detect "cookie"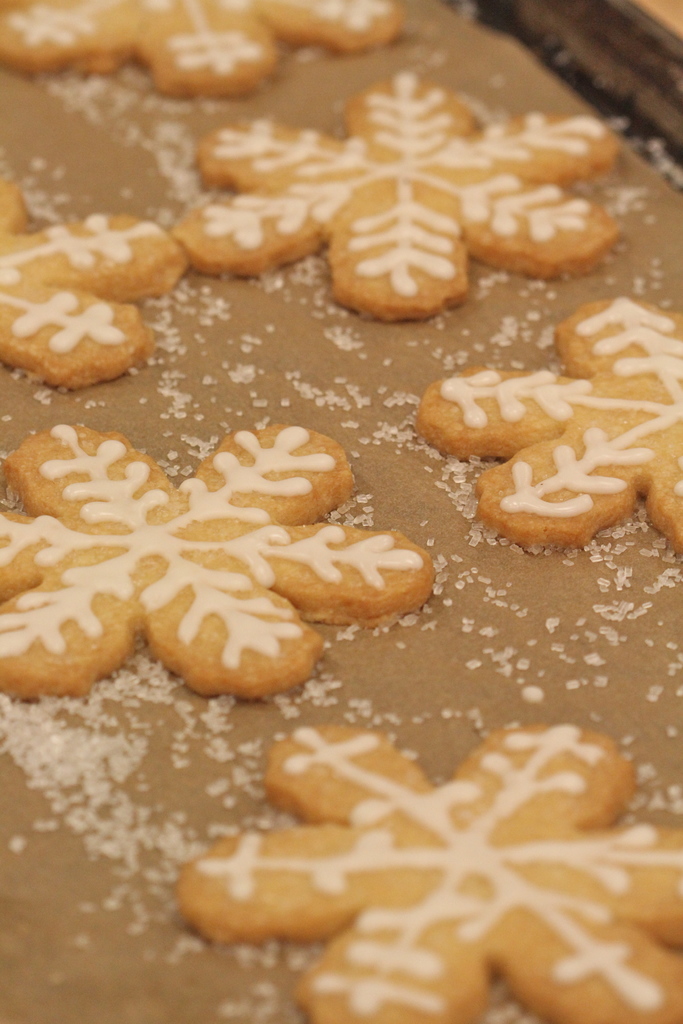
170,60,626,326
